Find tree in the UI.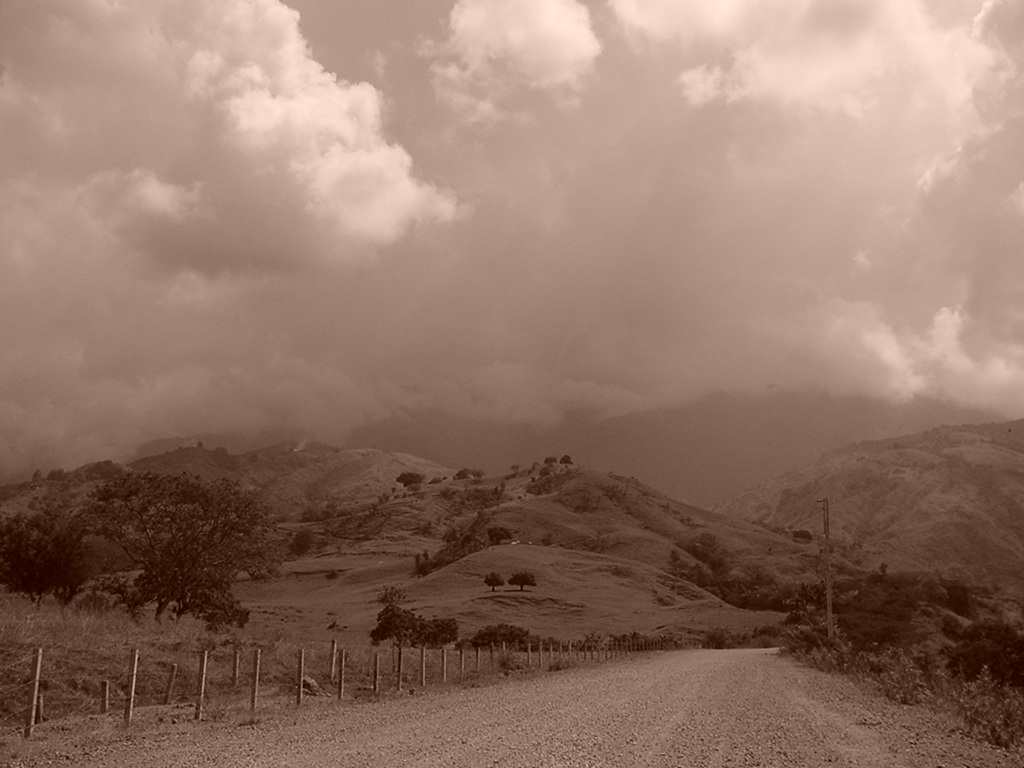
UI element at 961,665,1023,751.
